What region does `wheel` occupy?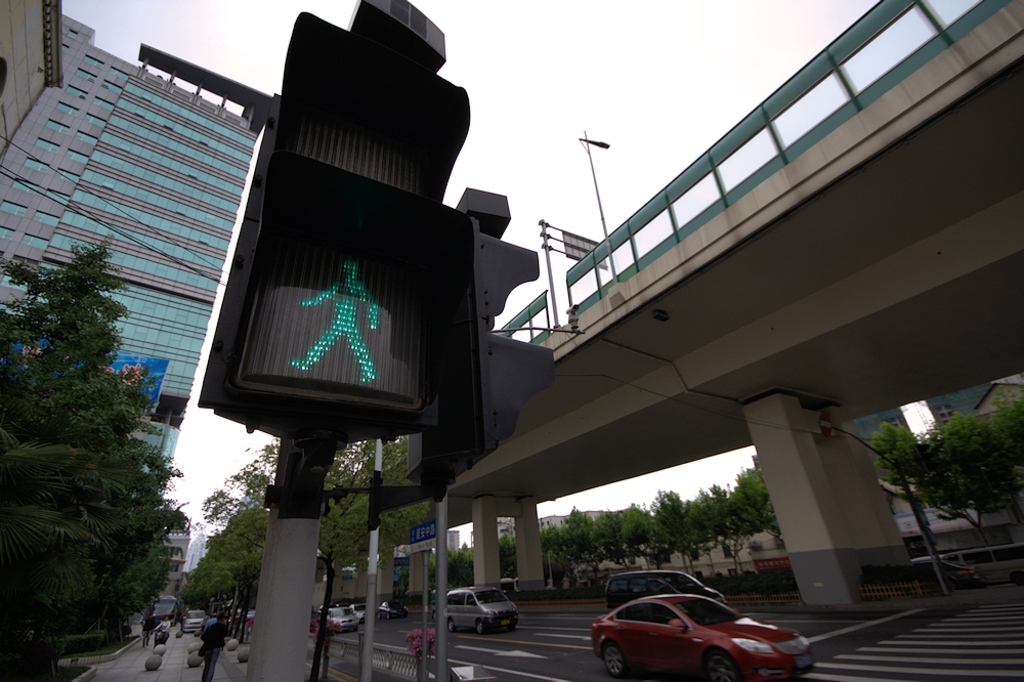
BBox(700, 647, 746, 681).
